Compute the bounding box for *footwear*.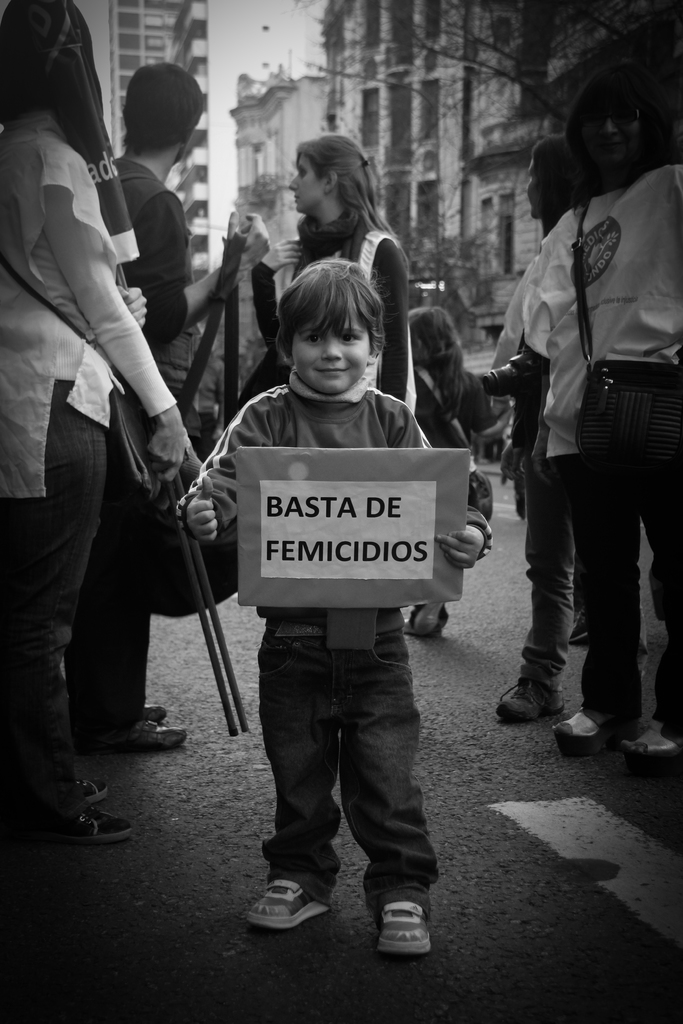
[left=73, top=717, right=188, bottom=754].
